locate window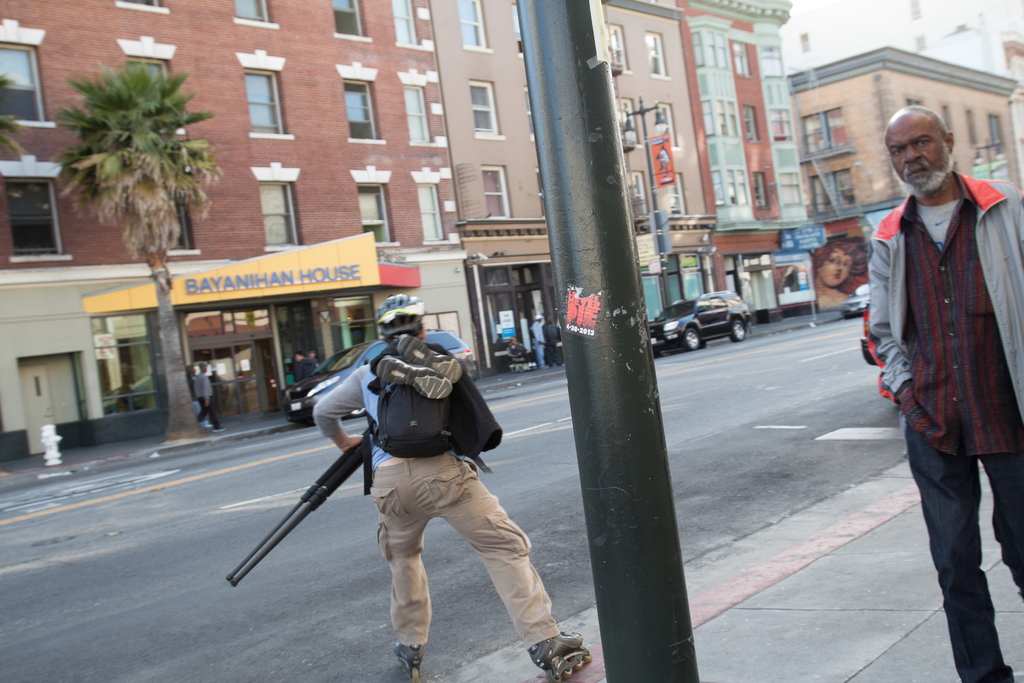
locate(969, 113, 977, 140)
